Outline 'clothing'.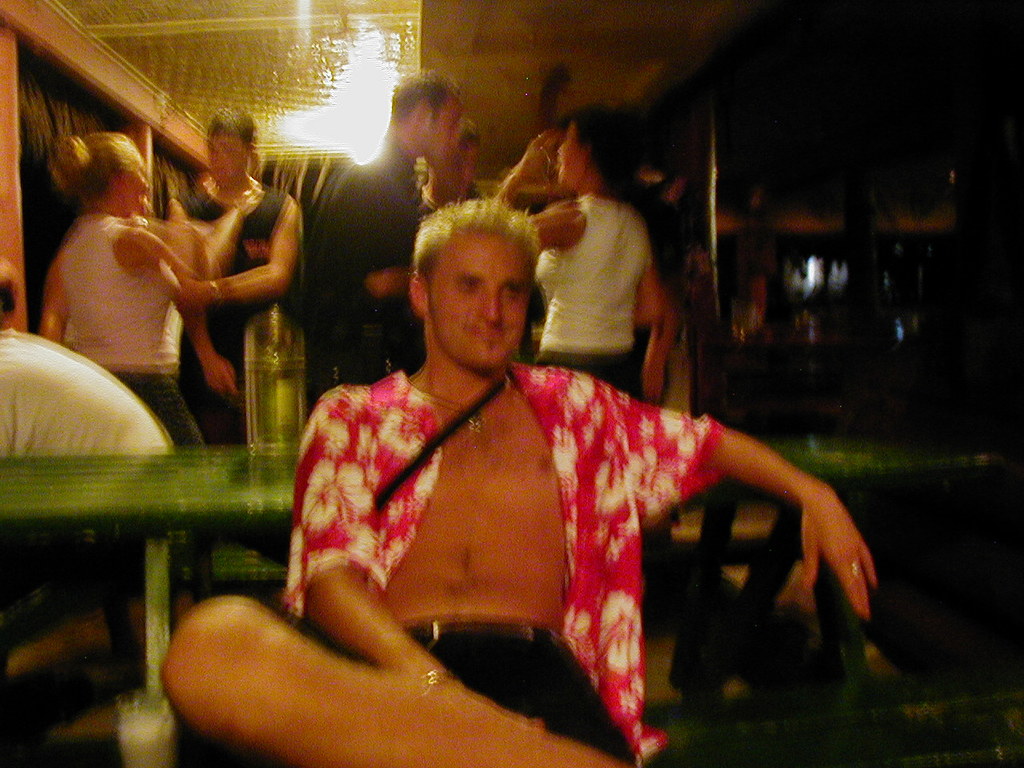
Outline: region(70, 216, 206, 446).
